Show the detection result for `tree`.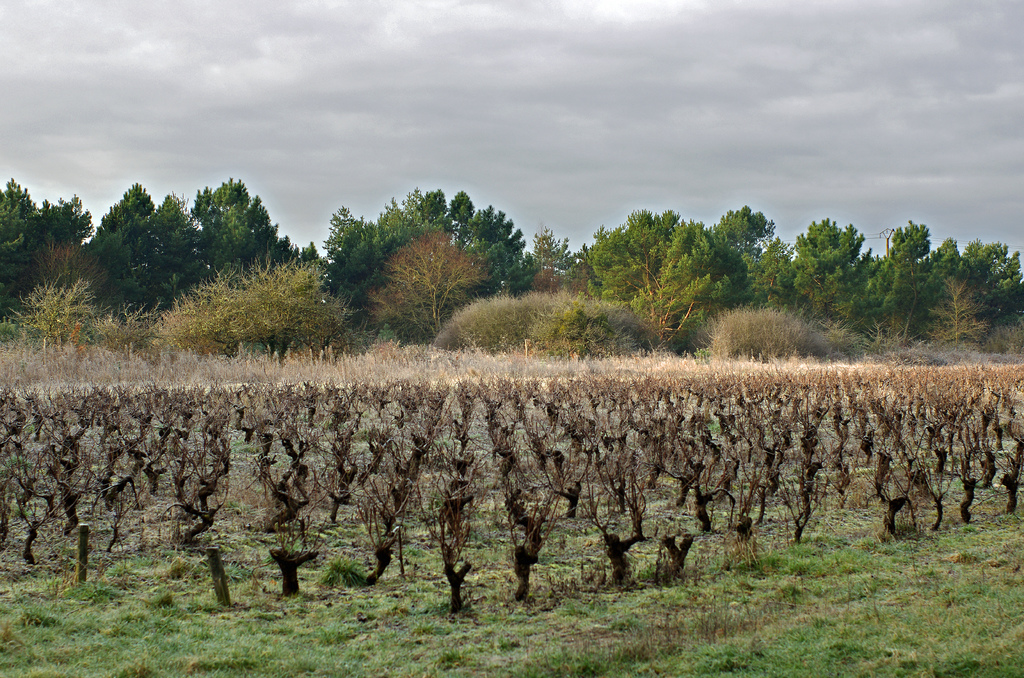
(x1=269, y1=232, x2=303, y2=270).
